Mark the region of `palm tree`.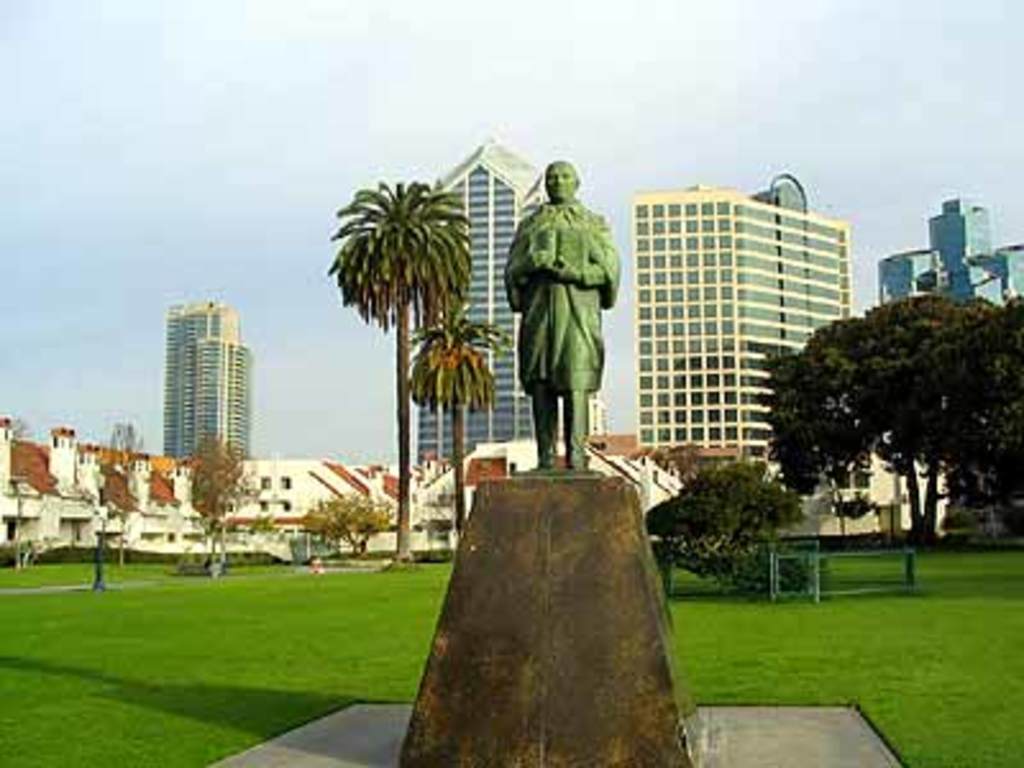
Region: {"left": 335, "top": 177, "right": 474, "bottom": 538}.
